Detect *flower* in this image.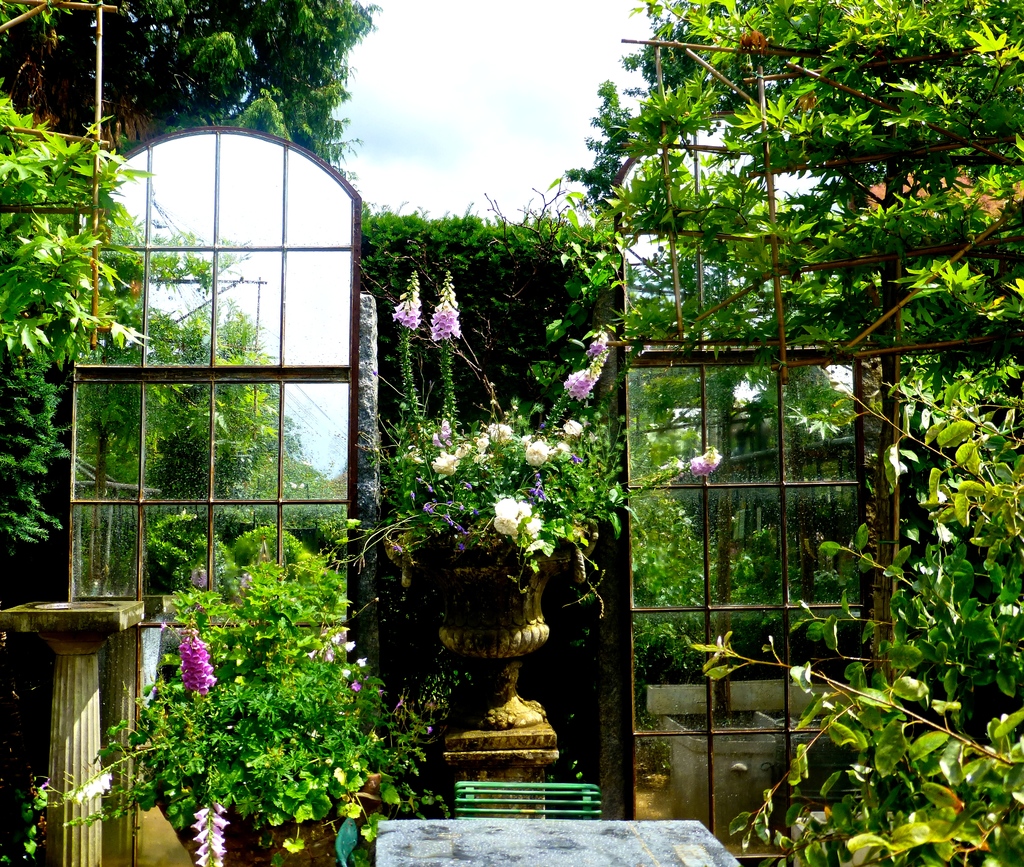
Detection: l=565, t=418, r=580, b=433.
